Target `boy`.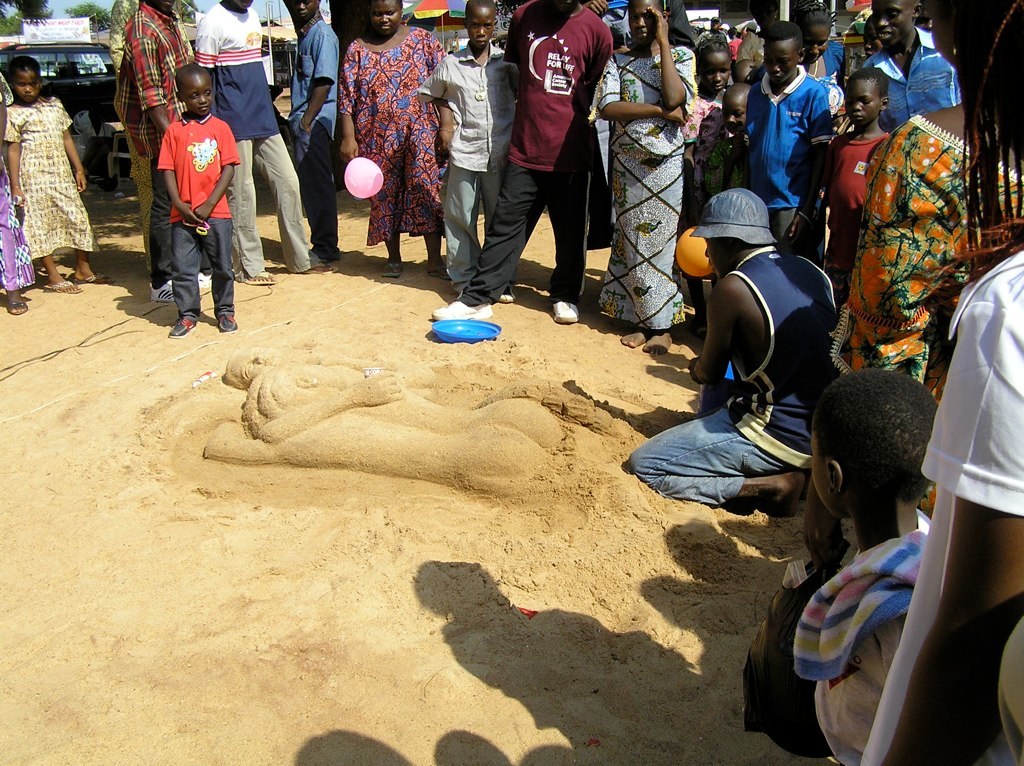
Target region: {"x1": 791, "y1": 371, "x2": 938, "y2": 765}.
